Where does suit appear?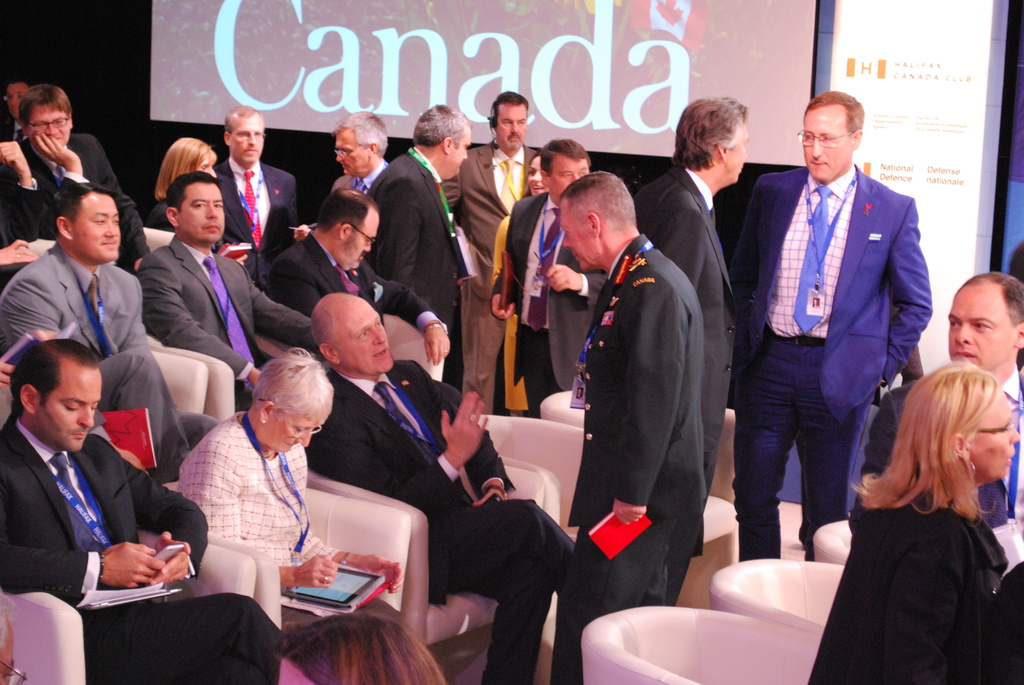
Appears at 0:410:284:684.
